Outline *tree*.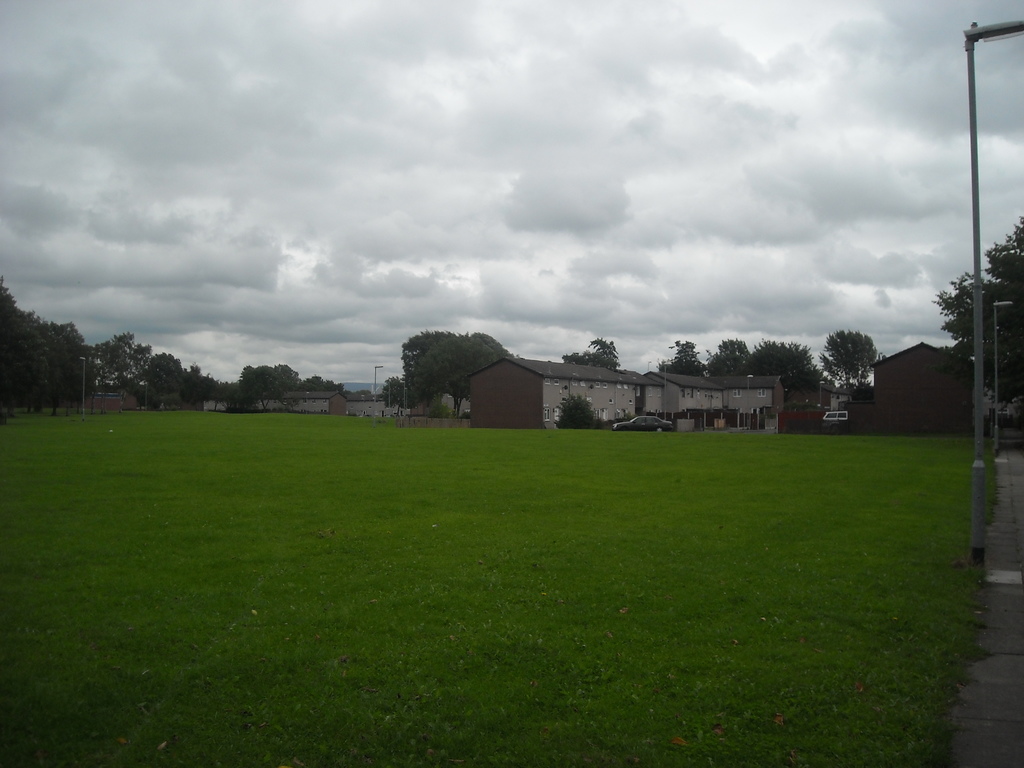
Outline: (560,337,620,369).
